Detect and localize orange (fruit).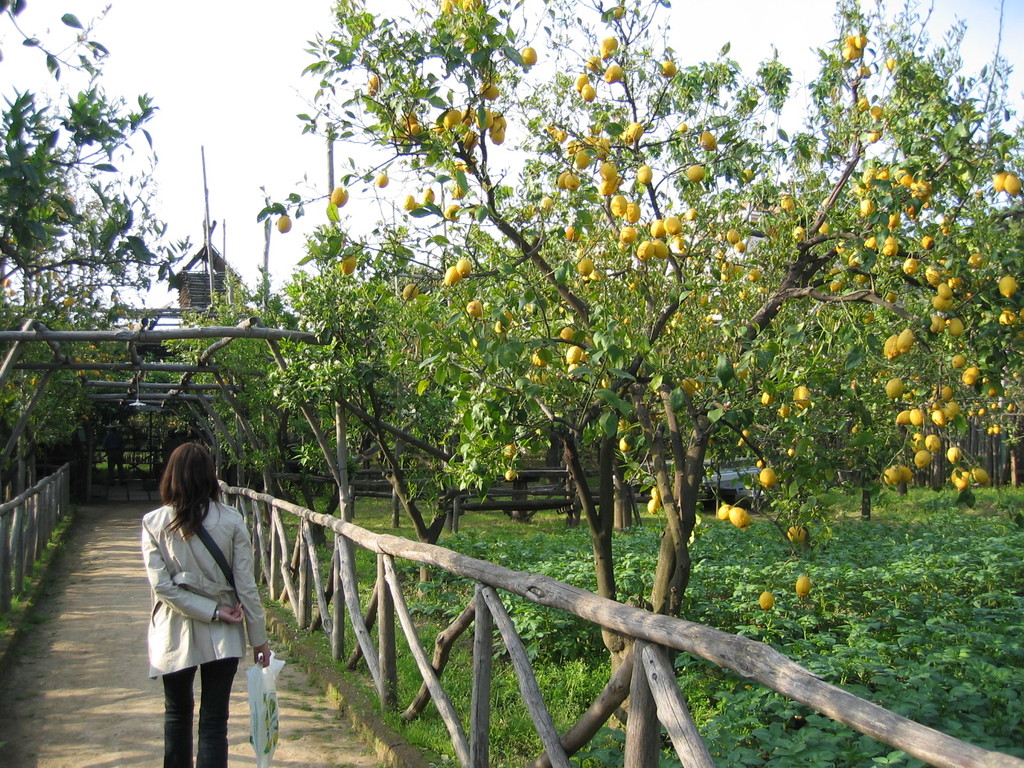
Localized at [left=964, top=369, right=979, bottom=390].
